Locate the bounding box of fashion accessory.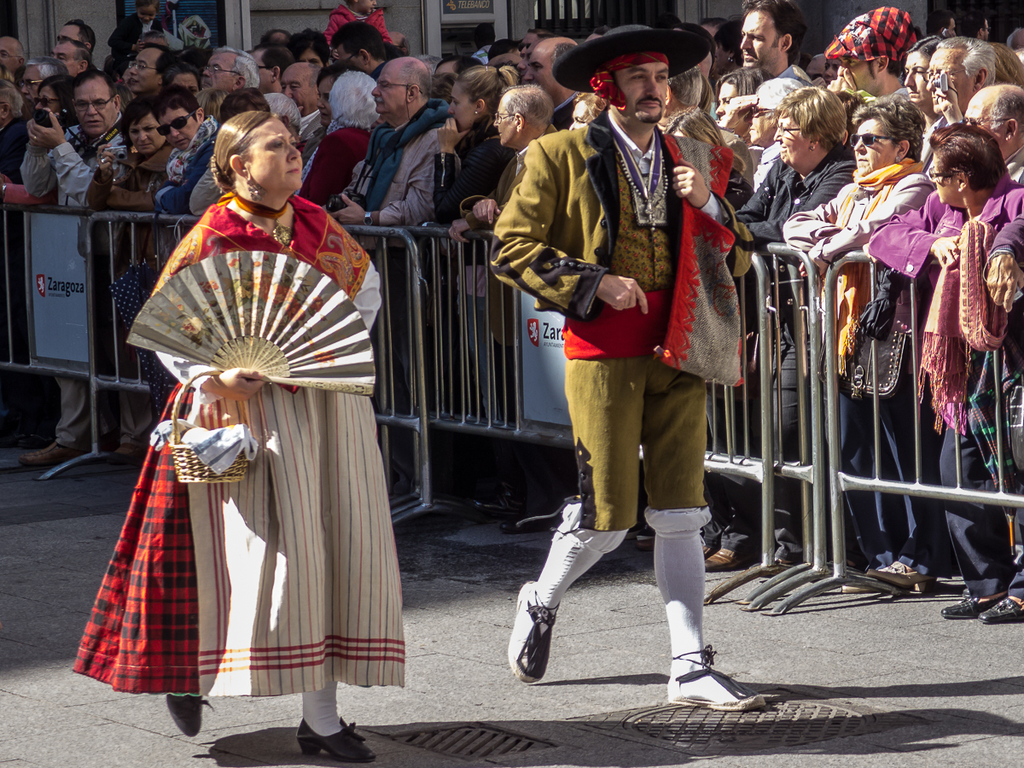
Bounding box: [left=701, top=544, right=757, bottom=573].
